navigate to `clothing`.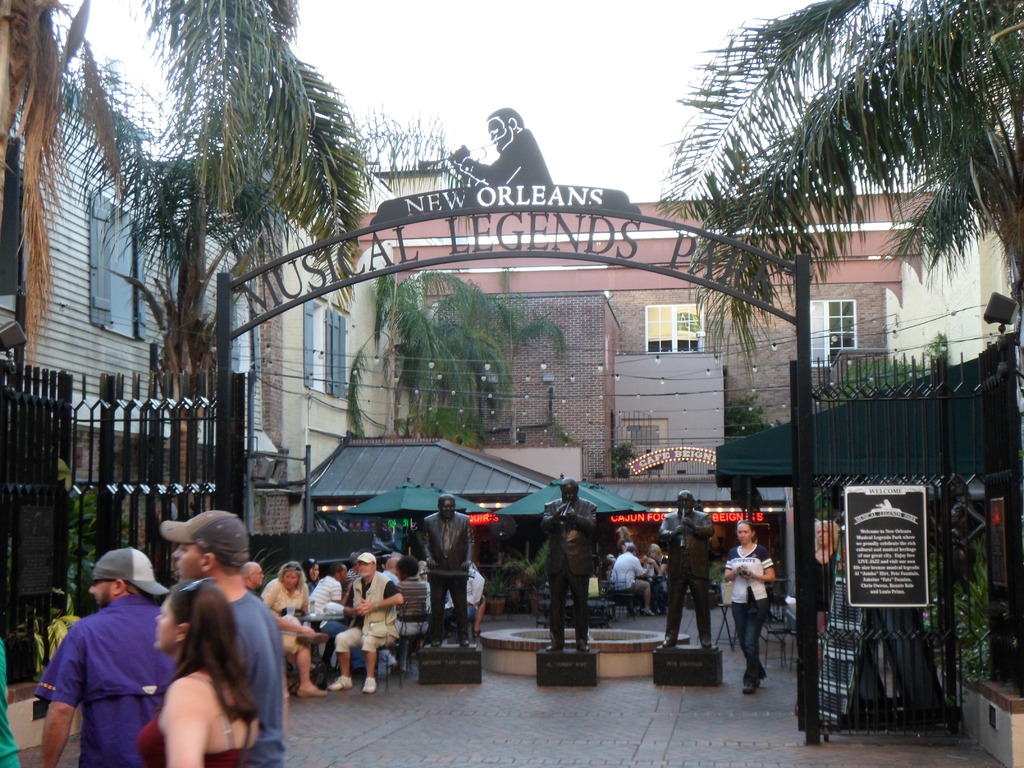
Navigation target: box=[600, 557, 611, 587].
